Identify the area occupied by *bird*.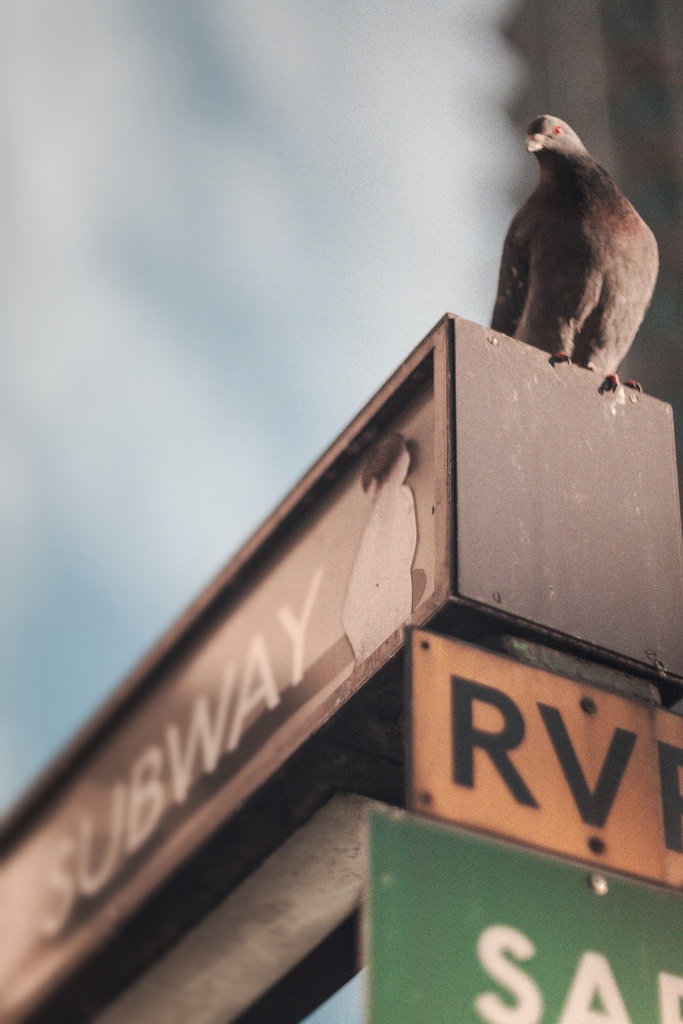
Area: rect(487, 125, 661, 392).
